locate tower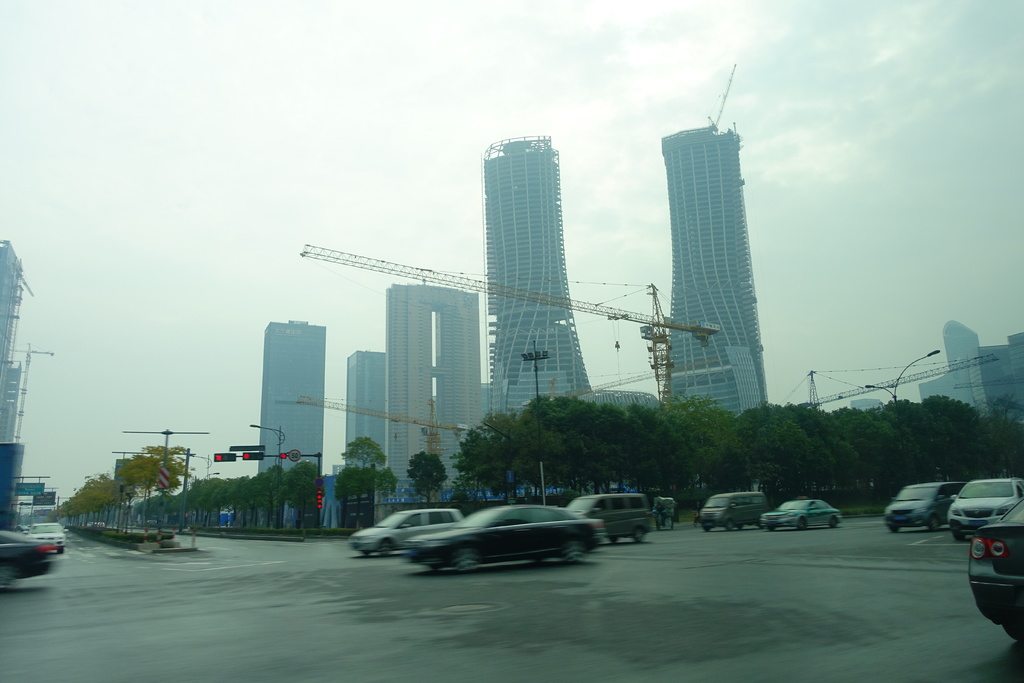
[466,101,600,416]
